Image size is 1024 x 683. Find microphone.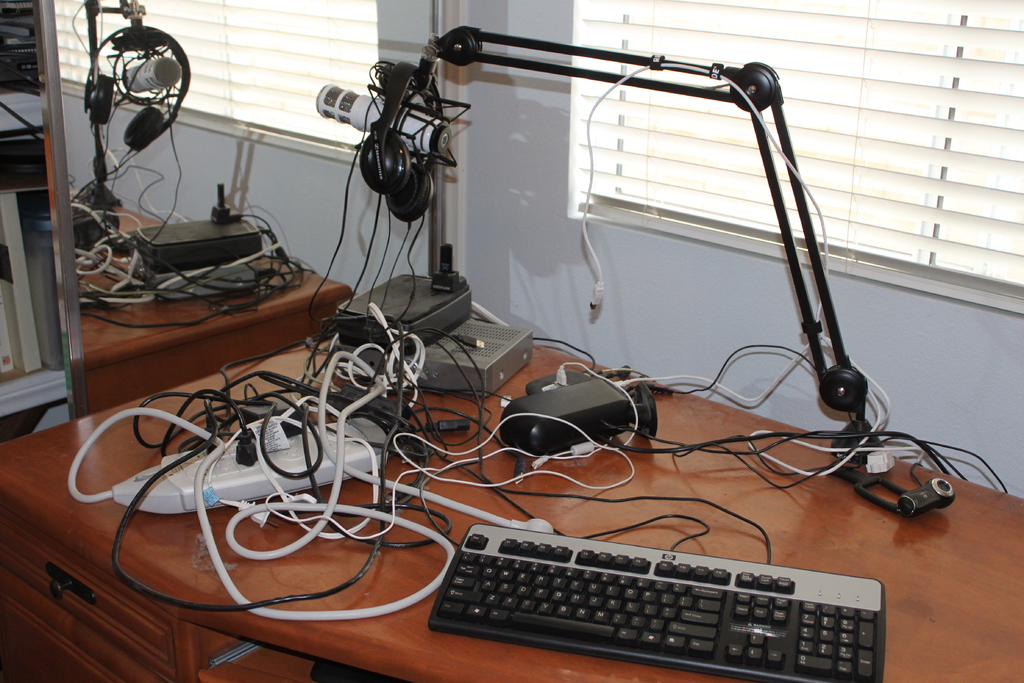
bbox=[120, 52, 177, 94].
